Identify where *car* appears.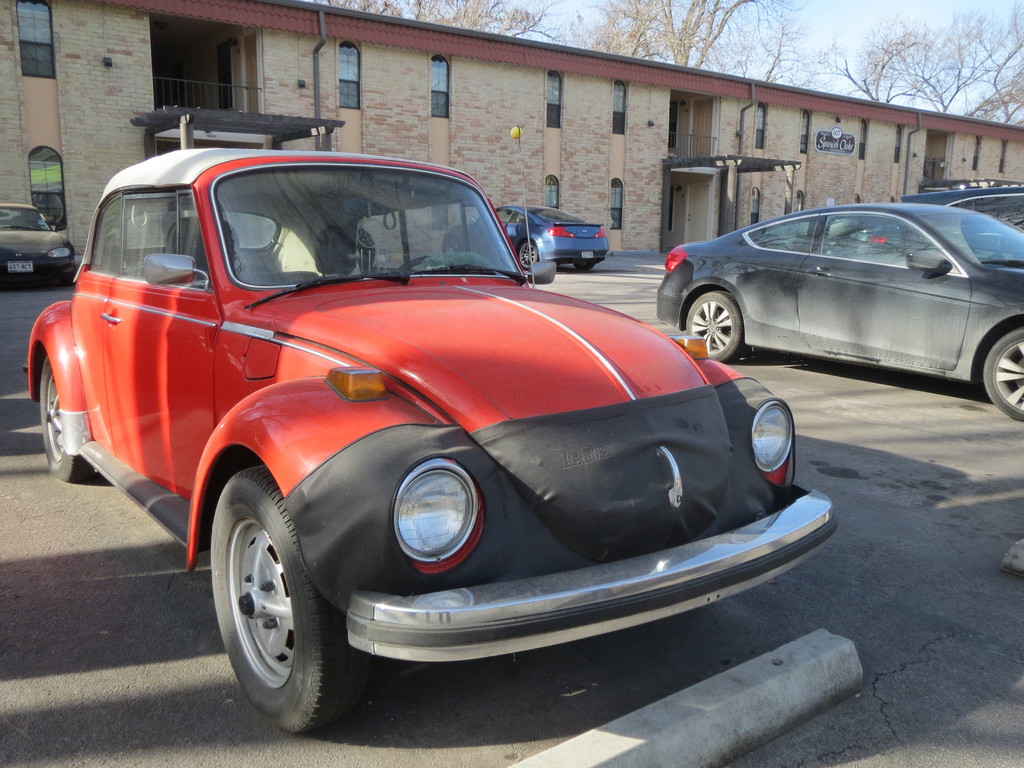
Appears at locate(27, 146, 835, 736).
